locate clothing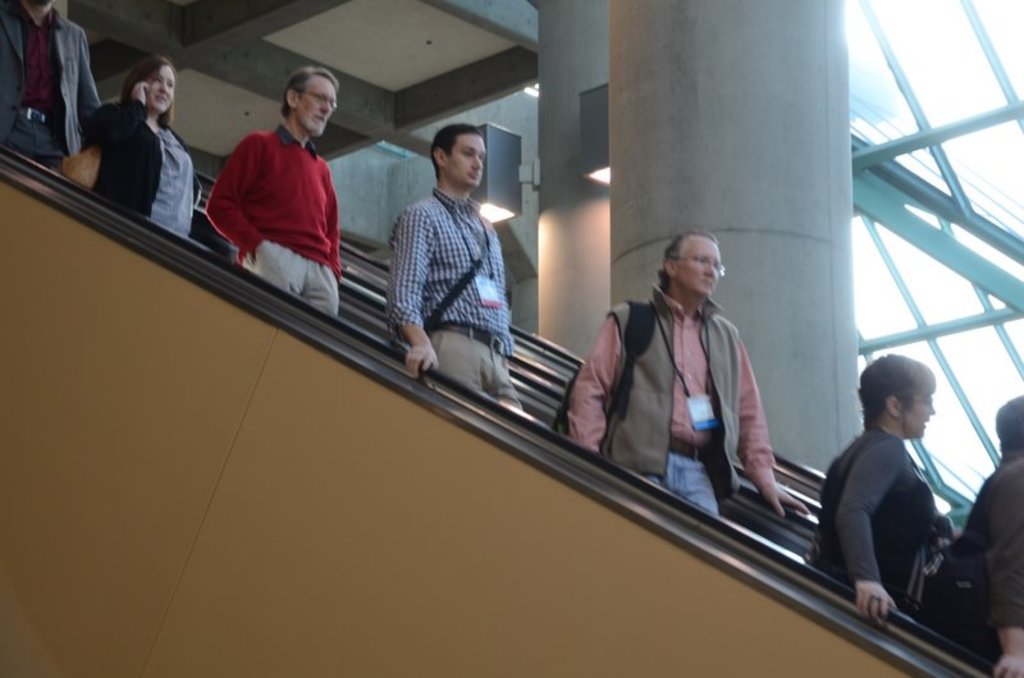
[3, 0, 105, 169]
